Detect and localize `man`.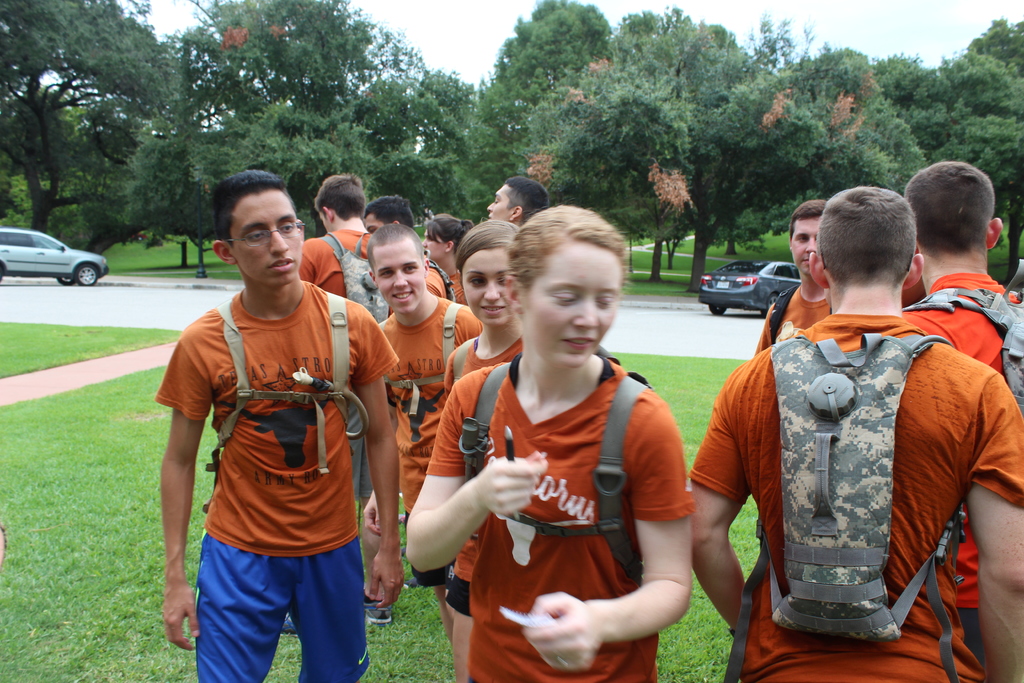
Localized at locate(484, 176, 547, 229).
